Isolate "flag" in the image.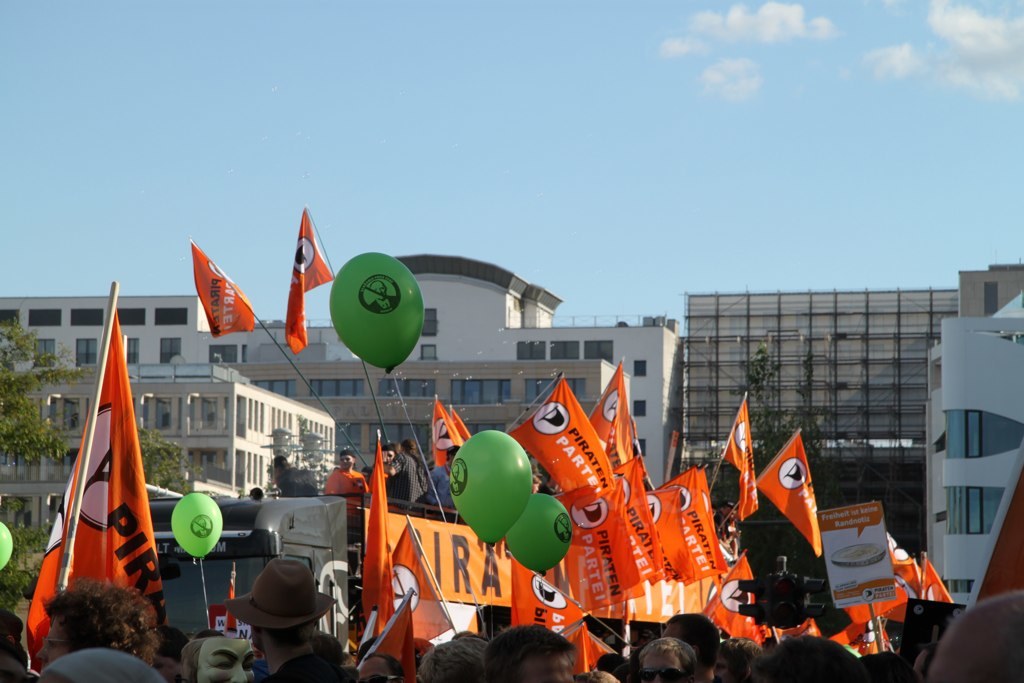
Isolated region: left=837, top=584, right=907, bottom=629.
